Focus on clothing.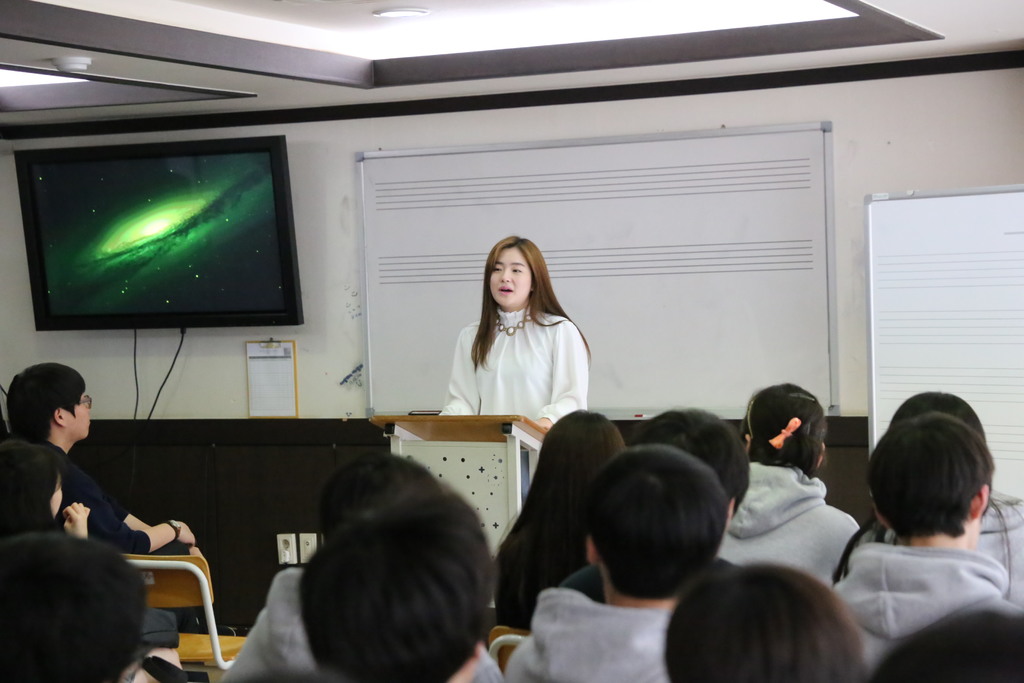
Focused at x1=508 y1=586 x2=667 y2=682.
